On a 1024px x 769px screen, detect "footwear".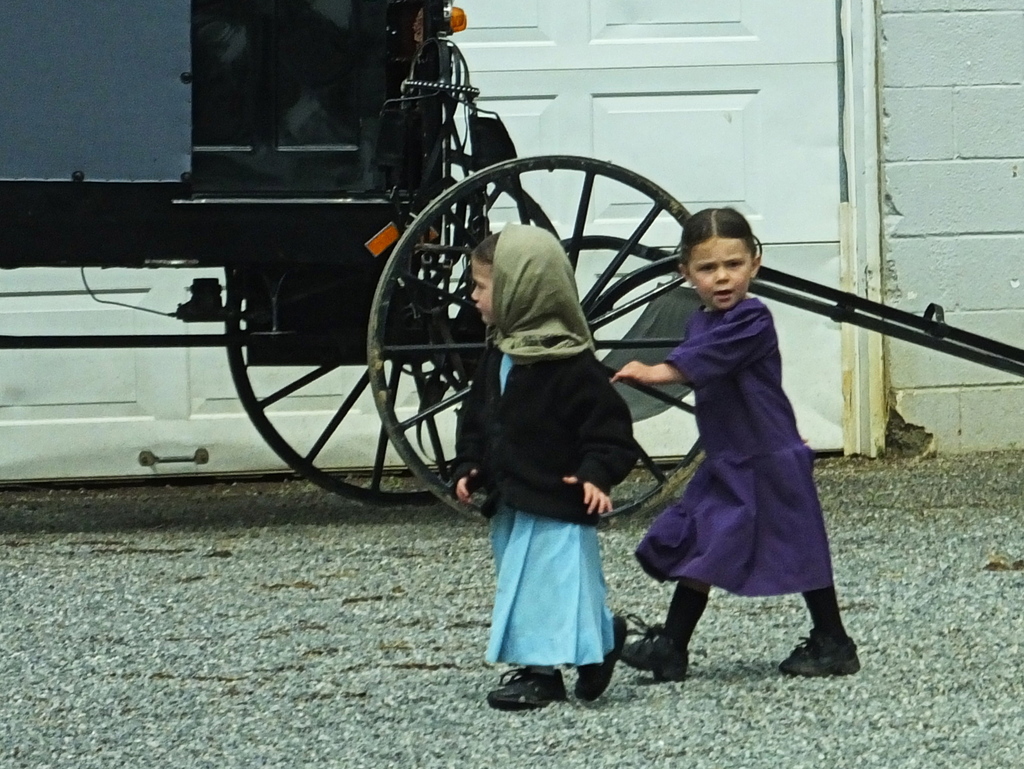
region(776, 626, 863, 674).
